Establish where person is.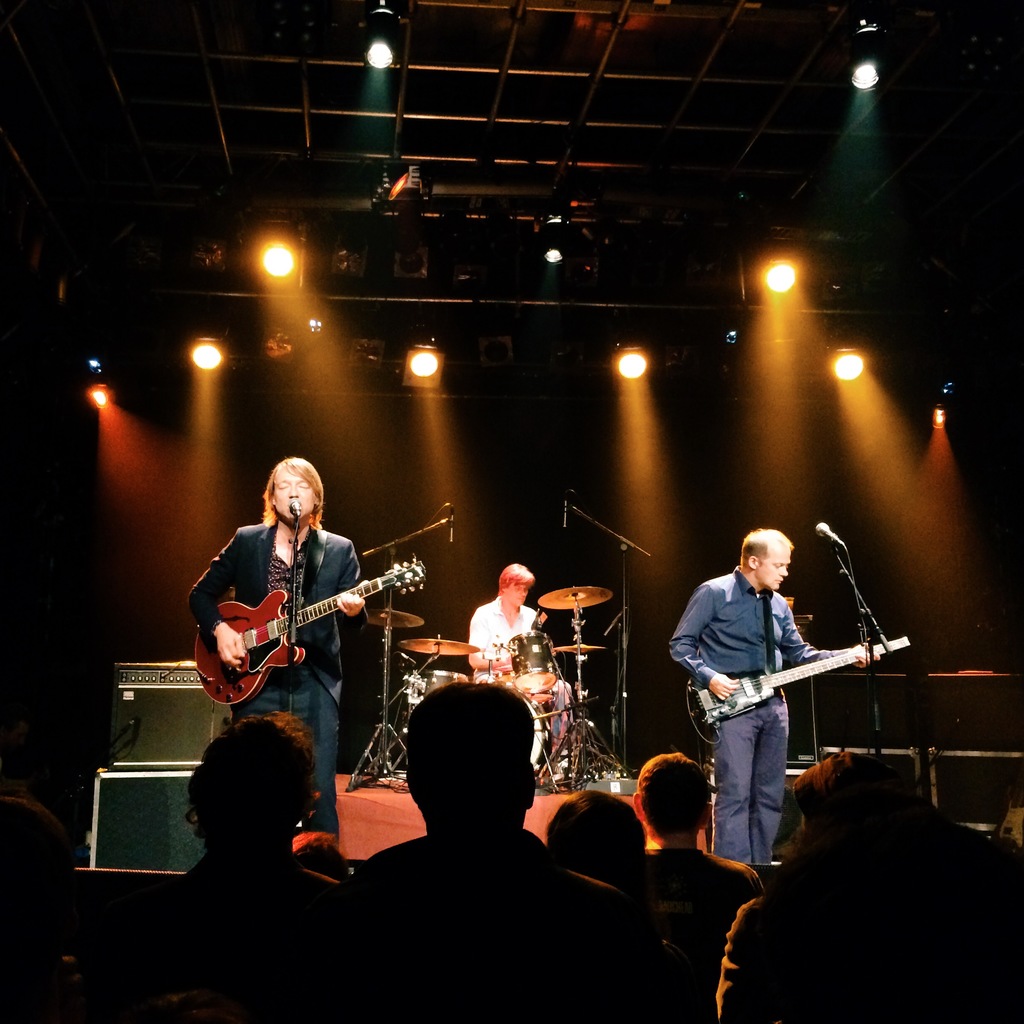
Established at rect(193, 463, 376, 855).
